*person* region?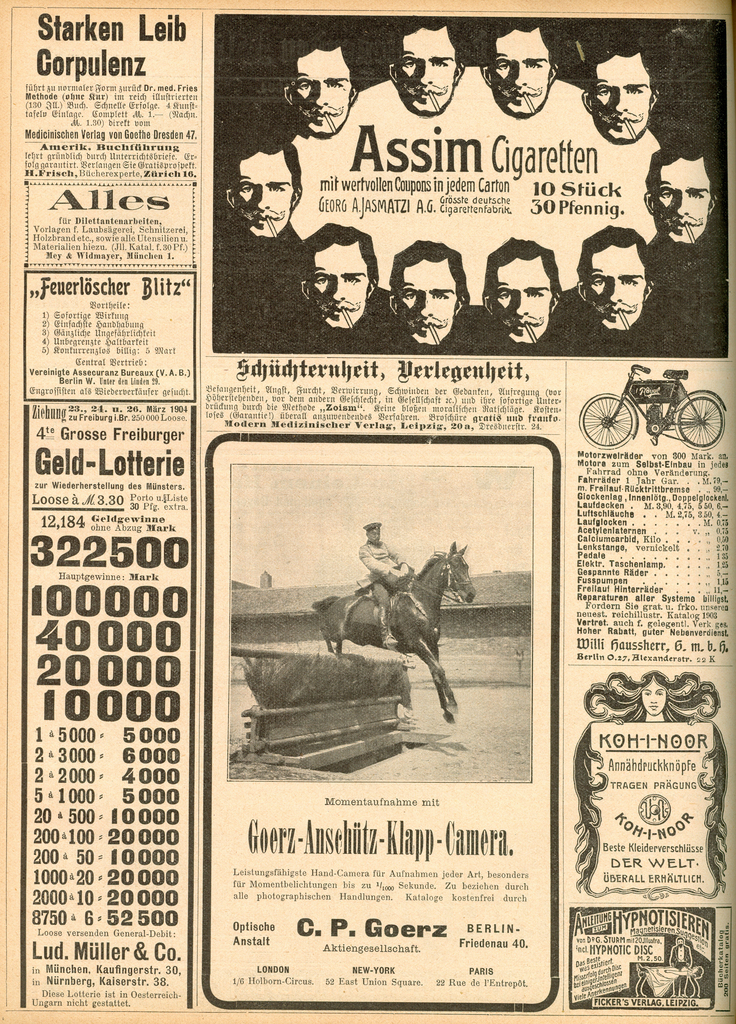
box=[483, 18, 553, 120]
